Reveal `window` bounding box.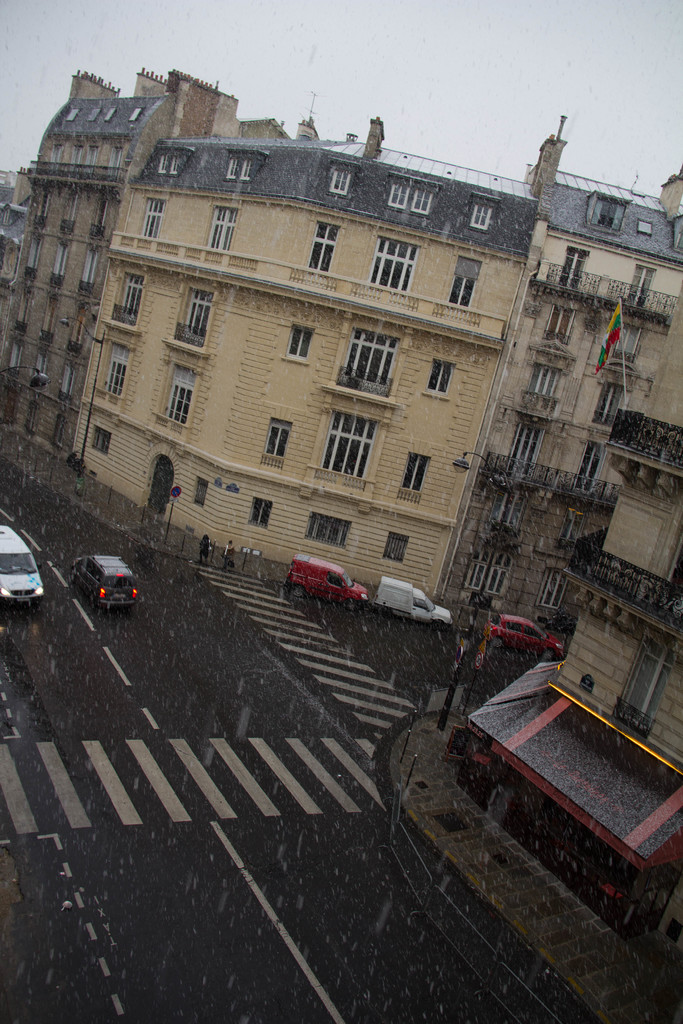
Revealed: bbox=(70, 144, 84, 170).
